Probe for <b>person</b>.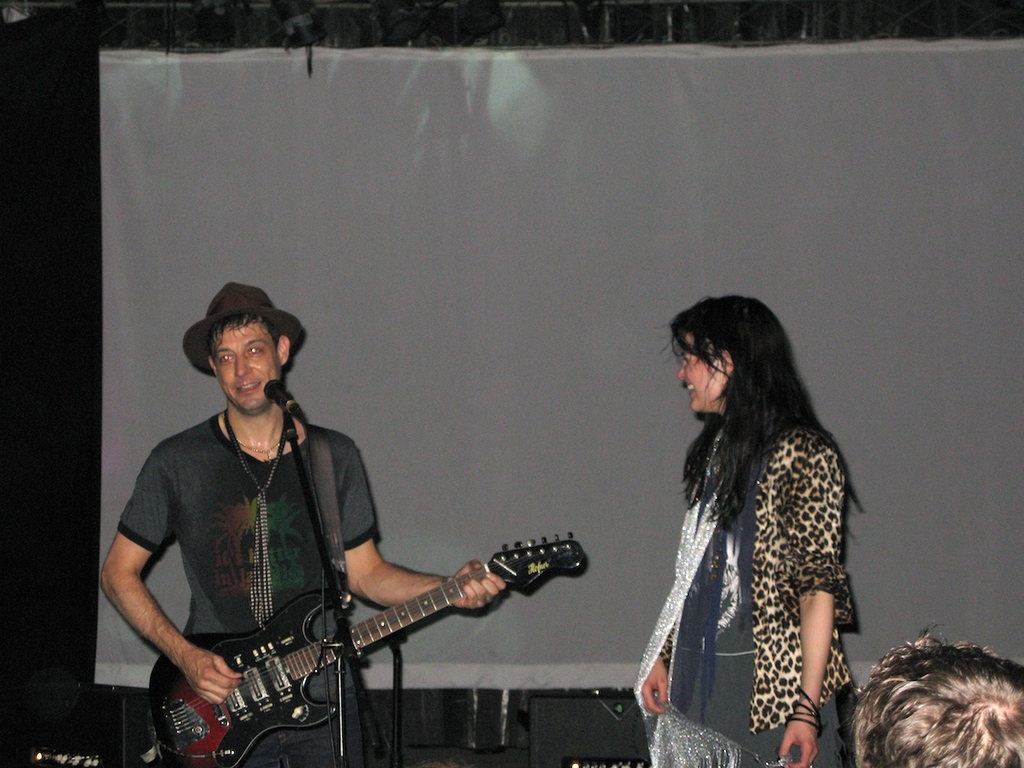
Probe result: bbox=[852, 625, 1023, 767].
